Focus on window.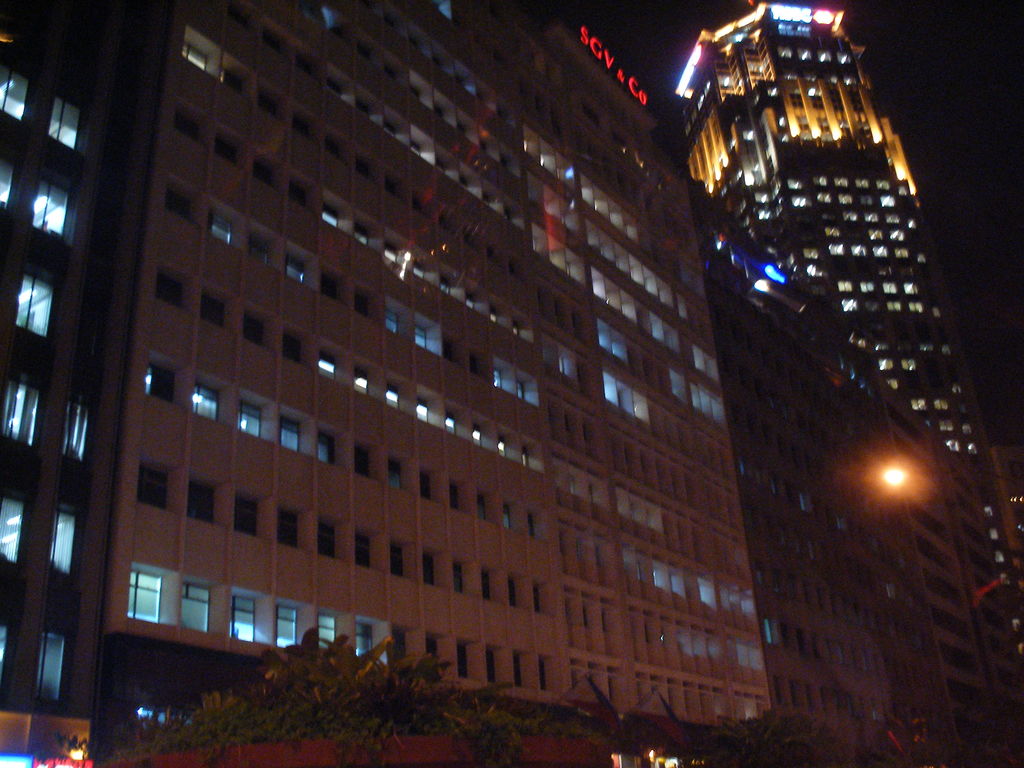
Focused at l=353, t=529, r=371, b=570.
